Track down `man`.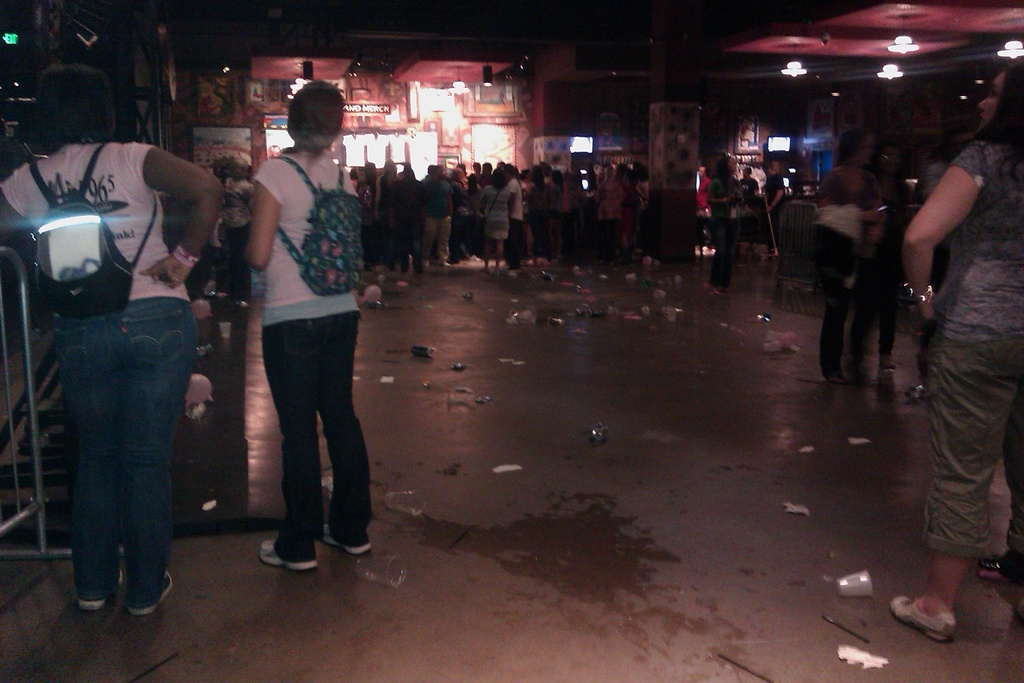
Tracked to Rect(739, 163, 759, 216).
